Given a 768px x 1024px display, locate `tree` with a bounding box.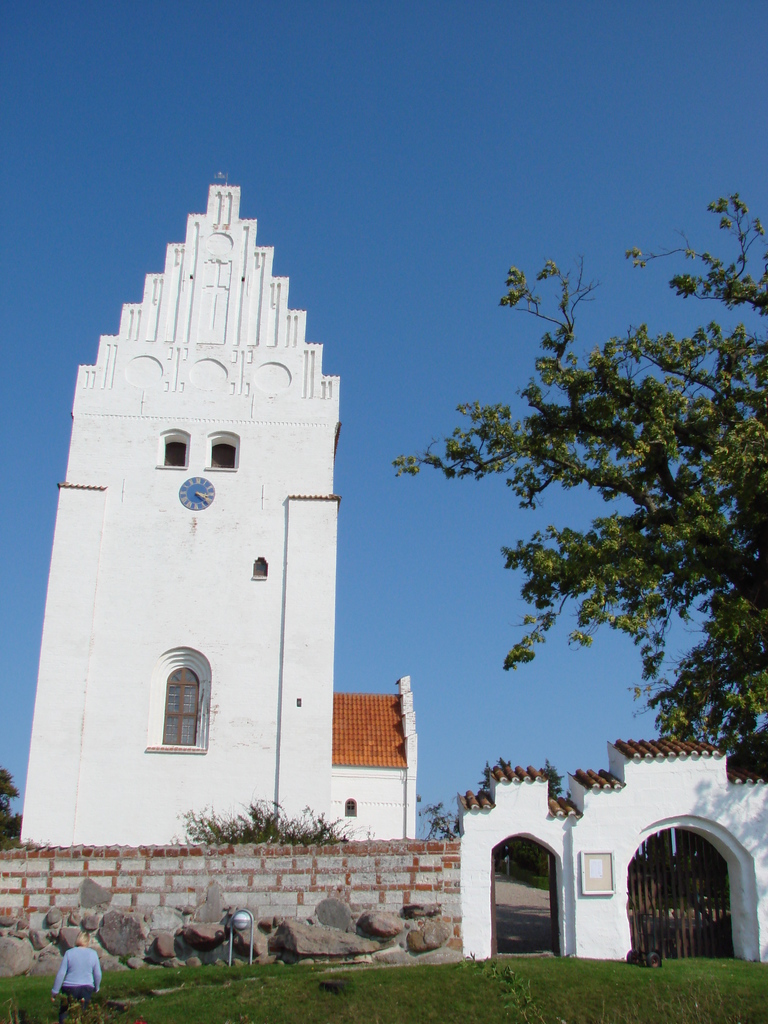
Located: (left=0, top=760, right=21, bottom=842).
